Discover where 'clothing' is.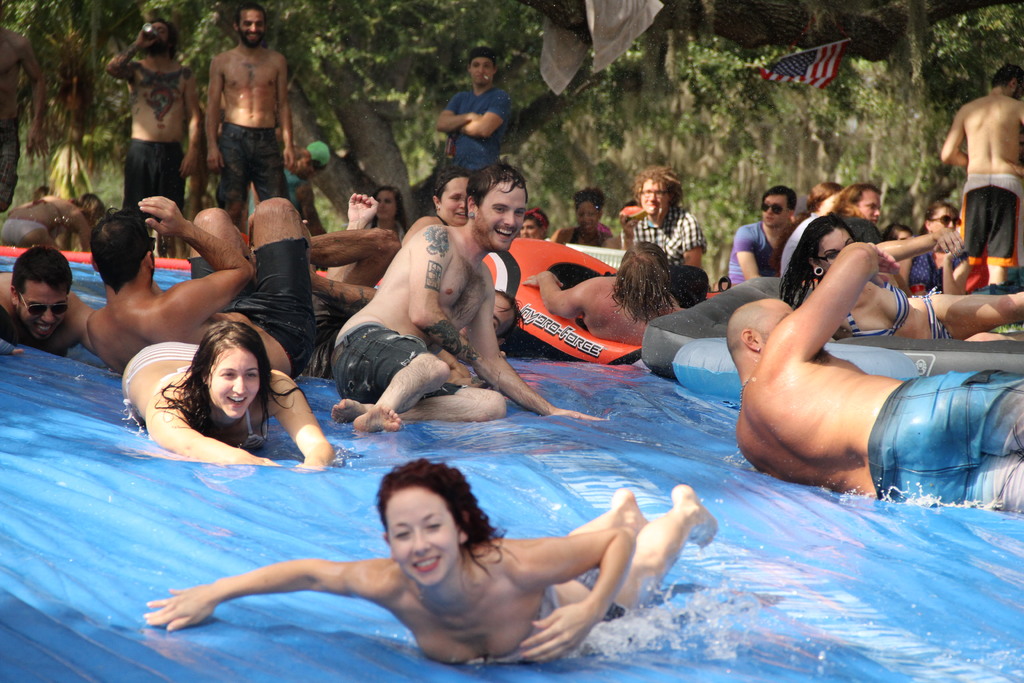
Discovered at left=0, top=215, right=52, bottom=247.
